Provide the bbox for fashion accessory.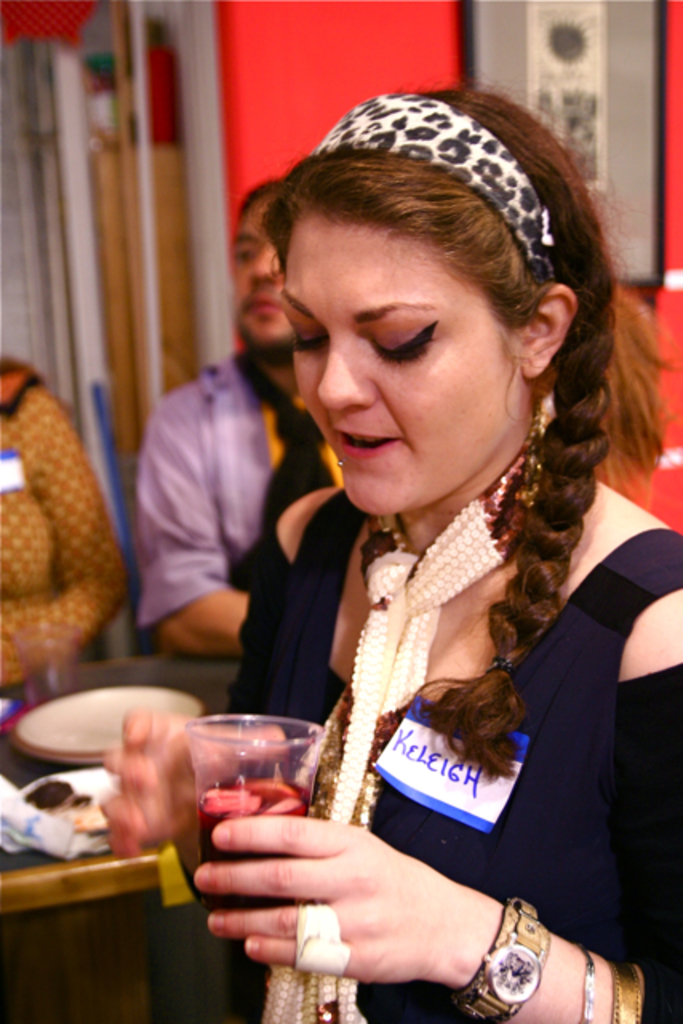
[x1=258, y1=416, x2=545, y2=1022].
